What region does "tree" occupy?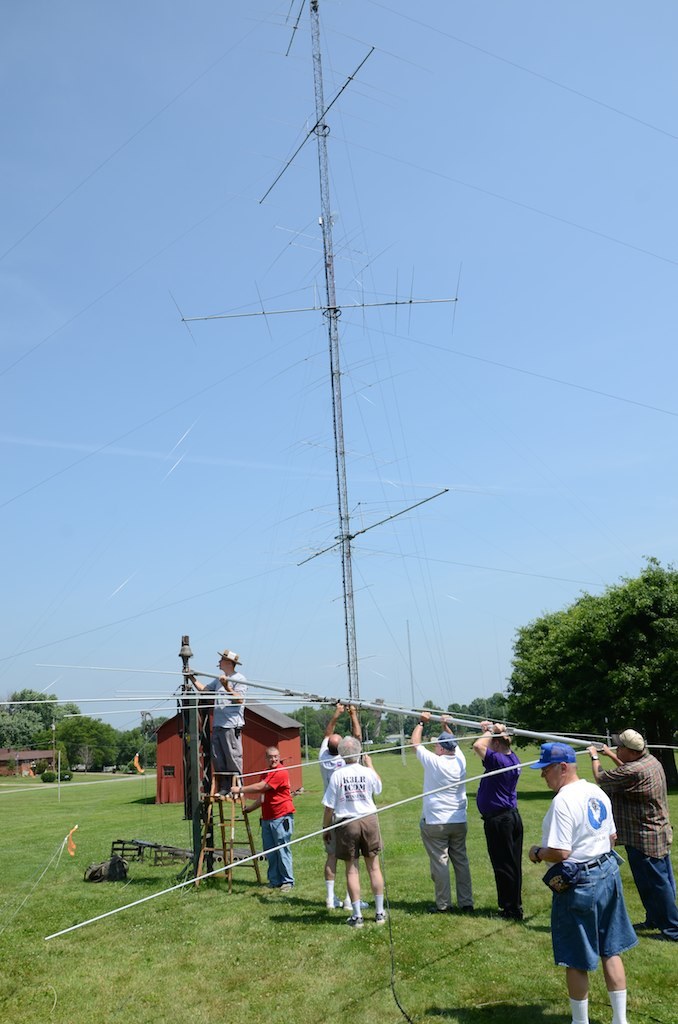
box=[1, 705, 44, 743].
